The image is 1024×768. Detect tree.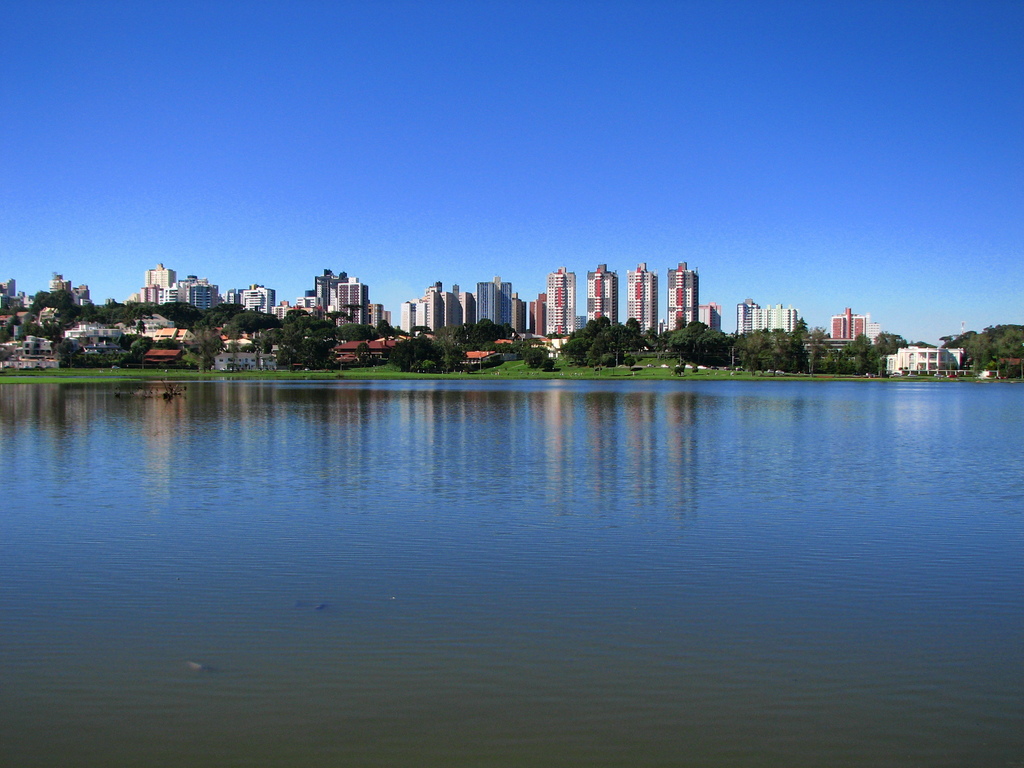
Detection: bbox=(44, 319, 56, 332).
